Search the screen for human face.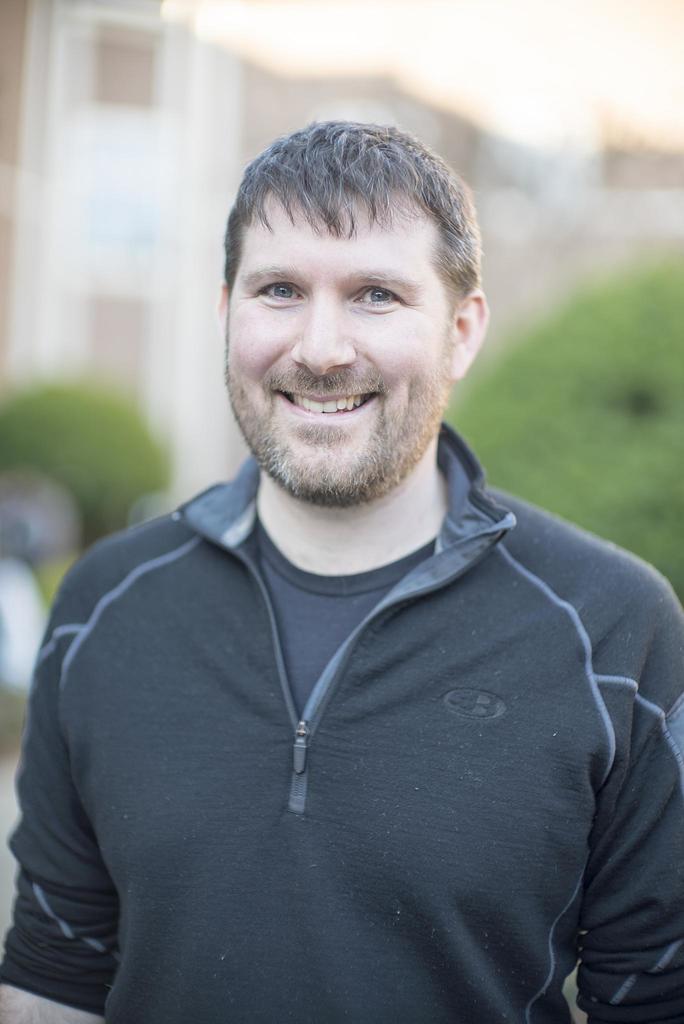
Found at (221, 184, 452, 506).
